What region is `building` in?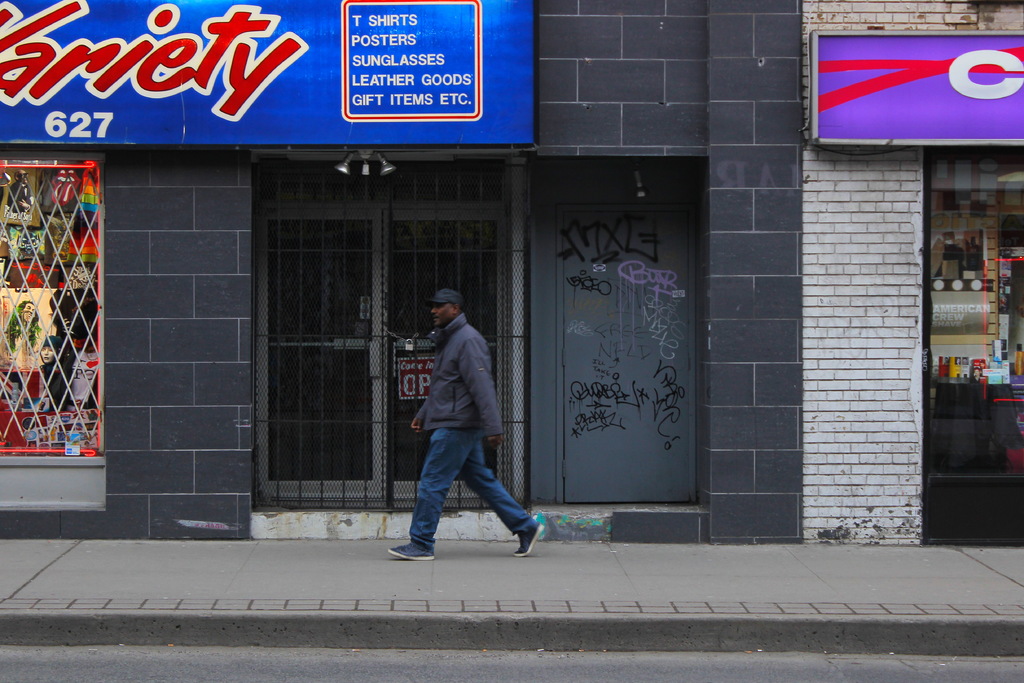
rect(1, 0, 1023, 541).
